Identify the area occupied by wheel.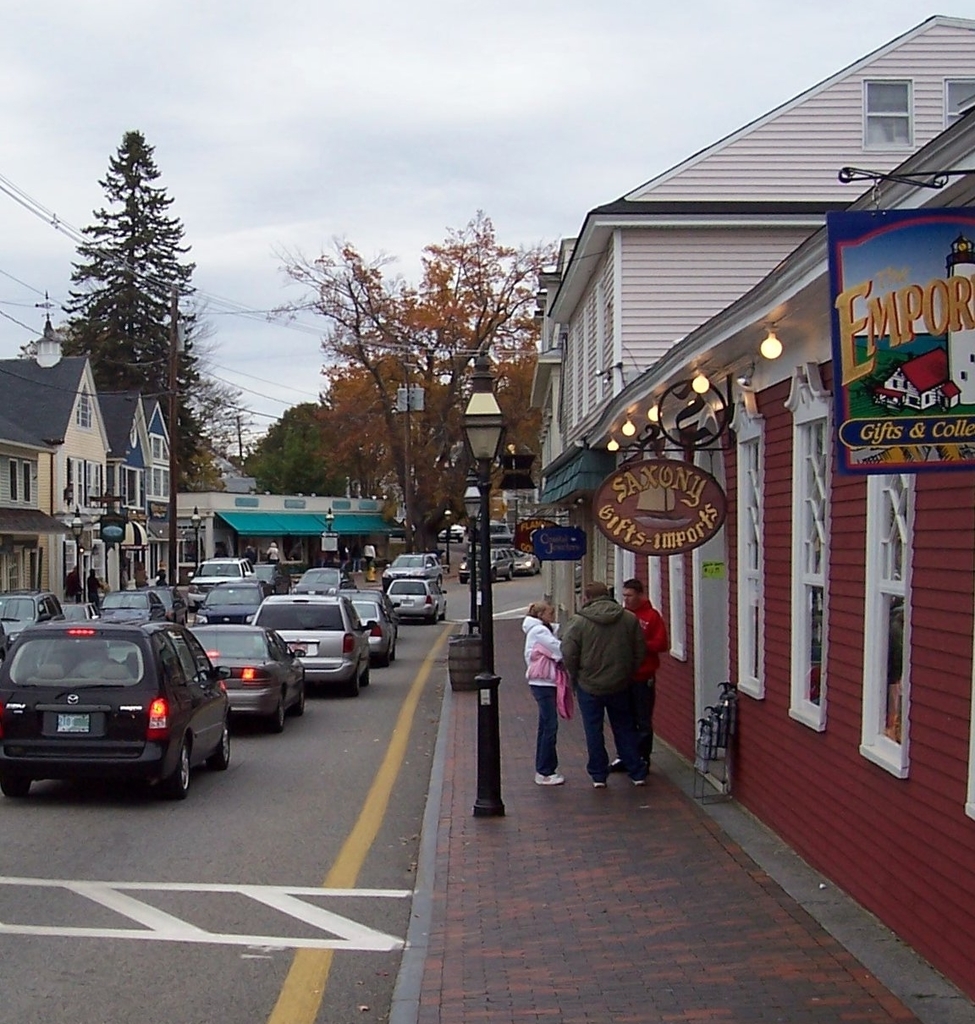
Area: <region>345, 665, 361, 696</region>.
